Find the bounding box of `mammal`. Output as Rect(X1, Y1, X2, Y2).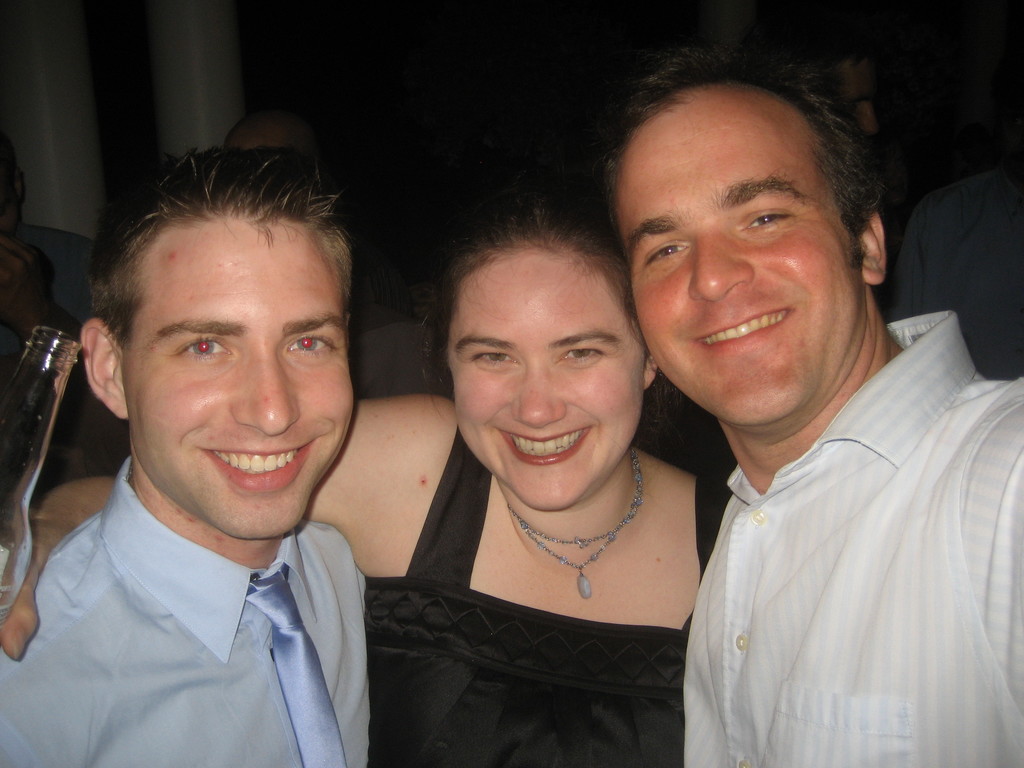
Rect(596, 41, 1023, 767).
